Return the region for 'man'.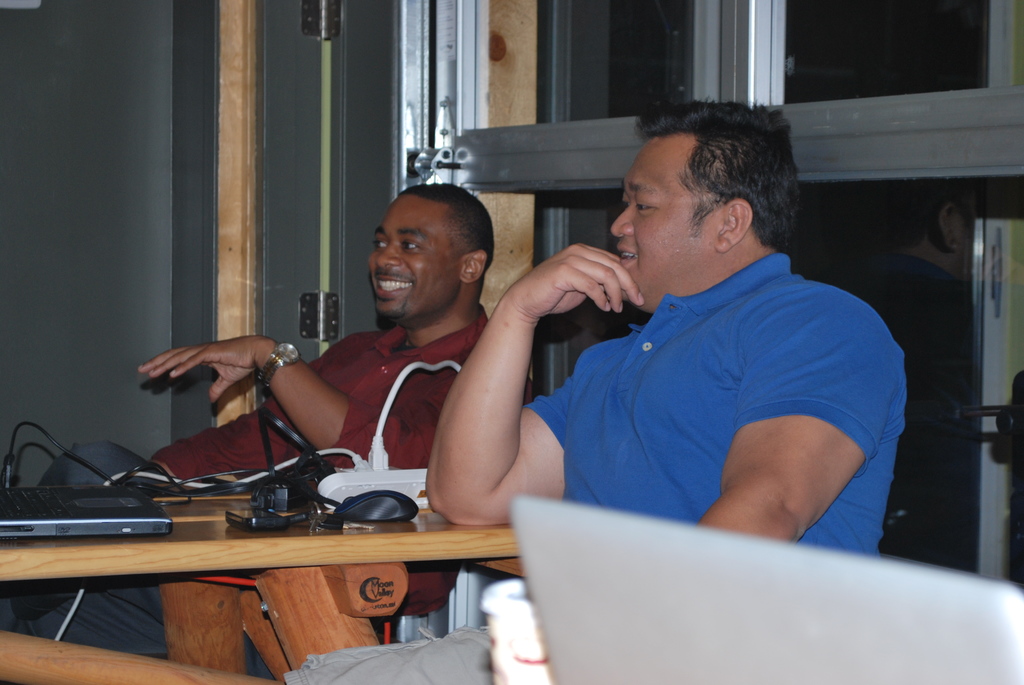
0, 182, 536, 684.
